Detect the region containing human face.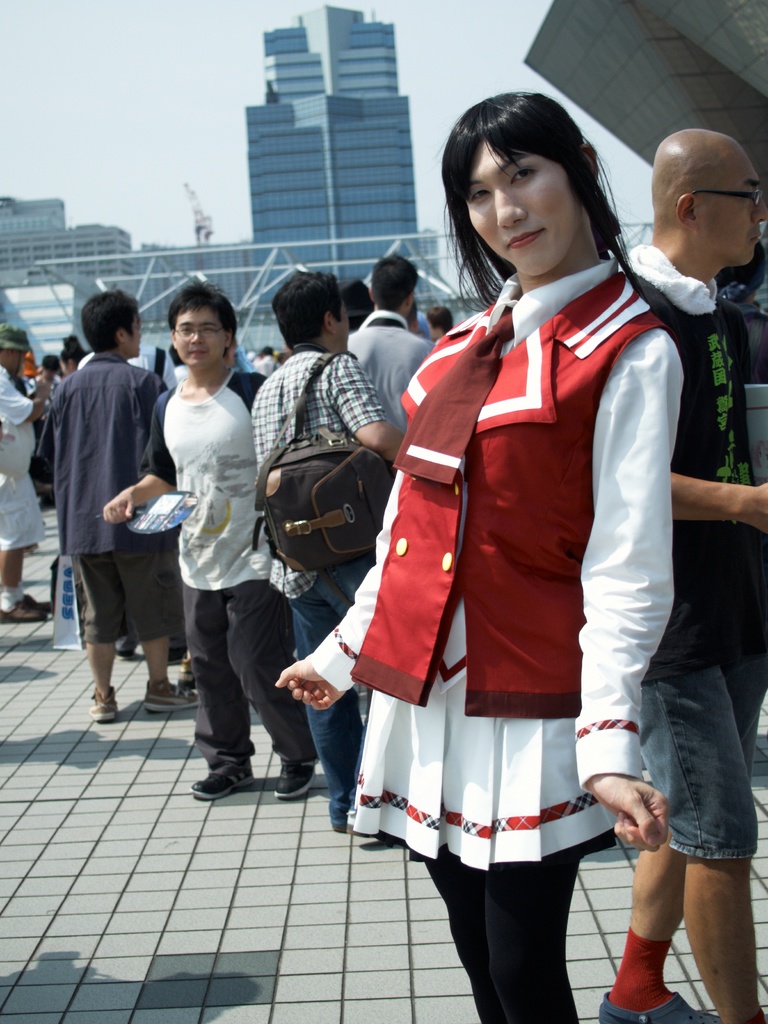
box=[331, 301, 350, 353].
